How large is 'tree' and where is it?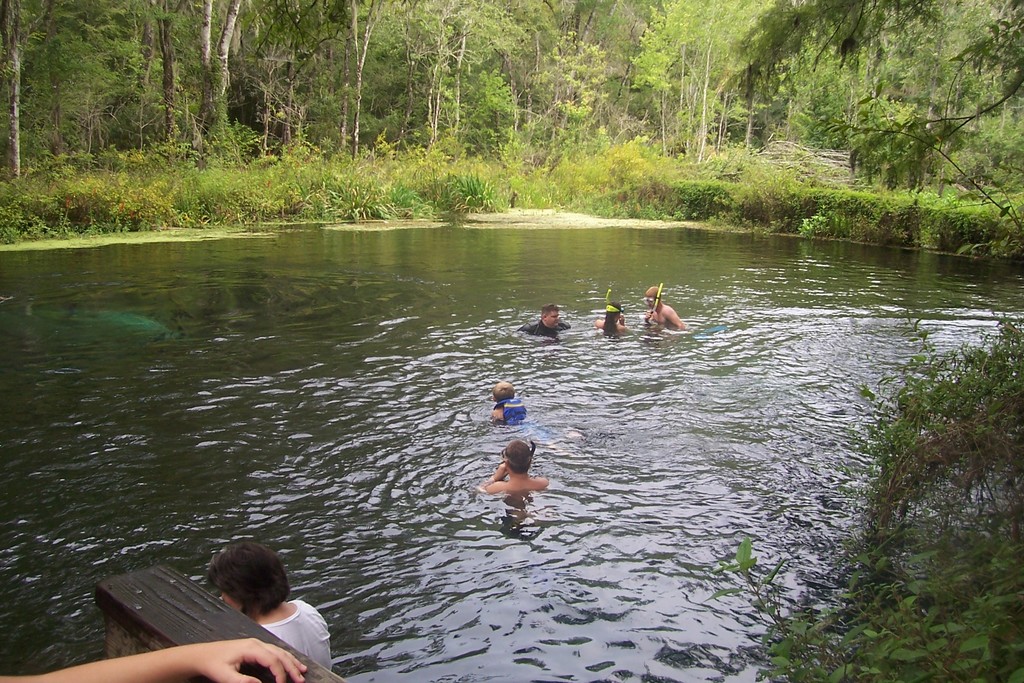
Bounding box: (796,291,1012,622).
